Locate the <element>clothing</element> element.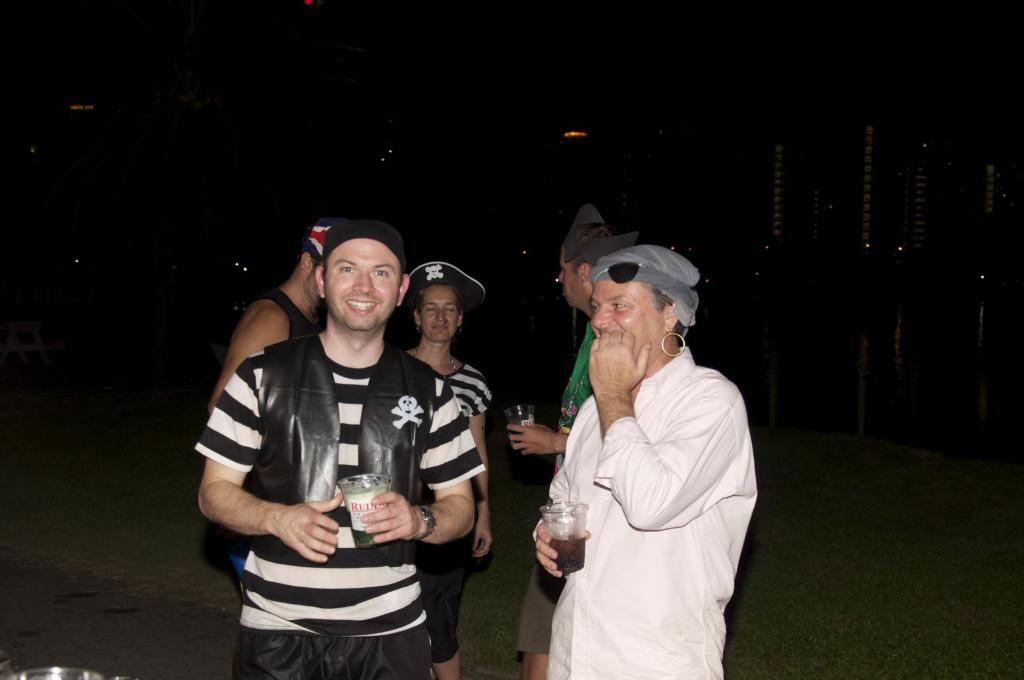
Element bbox: (219, 283, 328, 583).
